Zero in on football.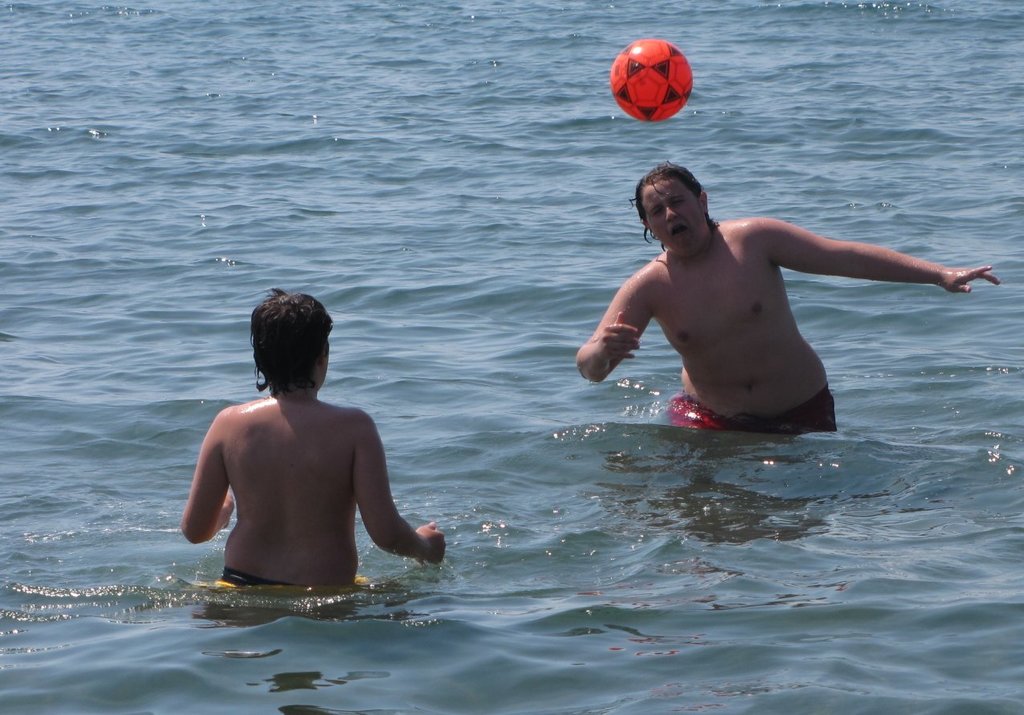
Zeroed in: <region>613, 38, 698, 120</region>.
